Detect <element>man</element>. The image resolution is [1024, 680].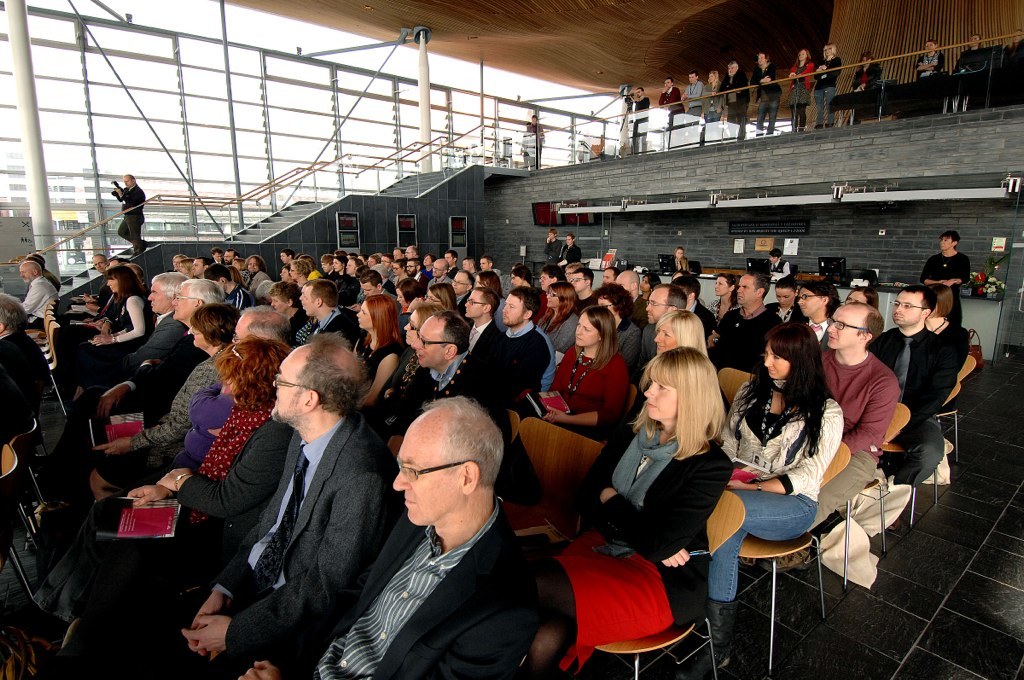
648/72/680/139.
